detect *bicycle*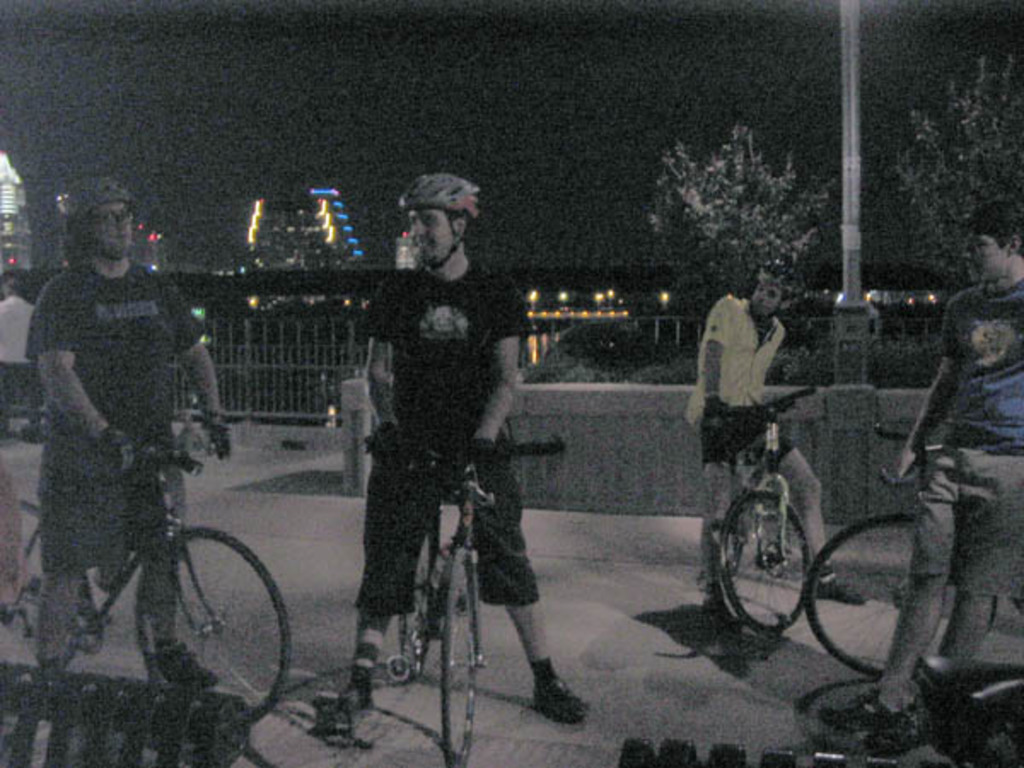
x1=708, y1=377, x2=821, y2=635
